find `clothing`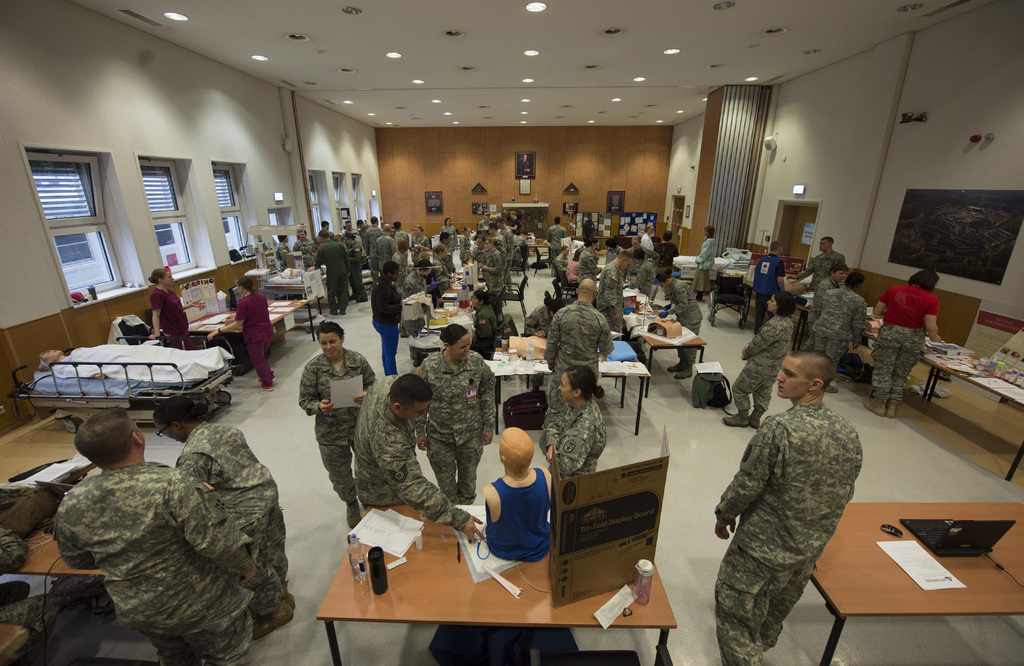
select_region(700, 361, 869, 665)
